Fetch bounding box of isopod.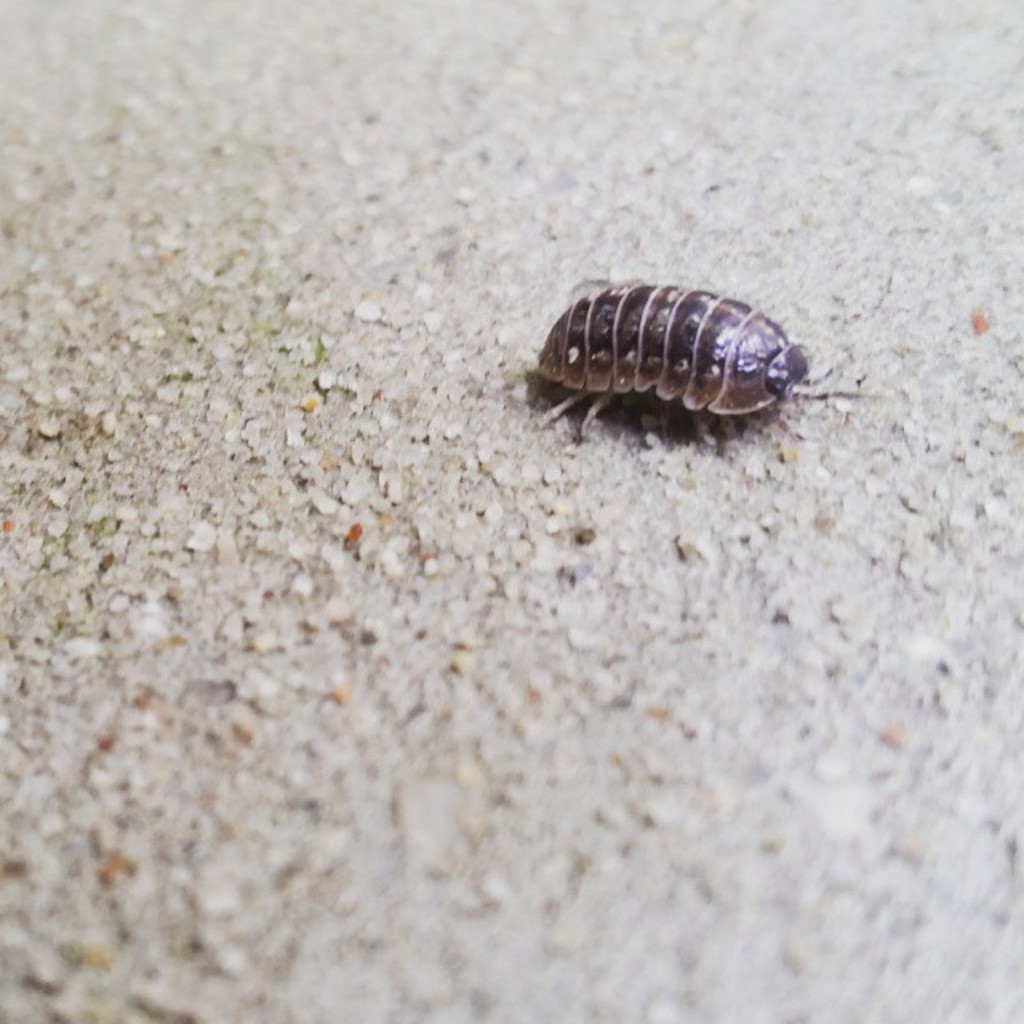
Bbox: select_region(526, 274, 838, 438).
